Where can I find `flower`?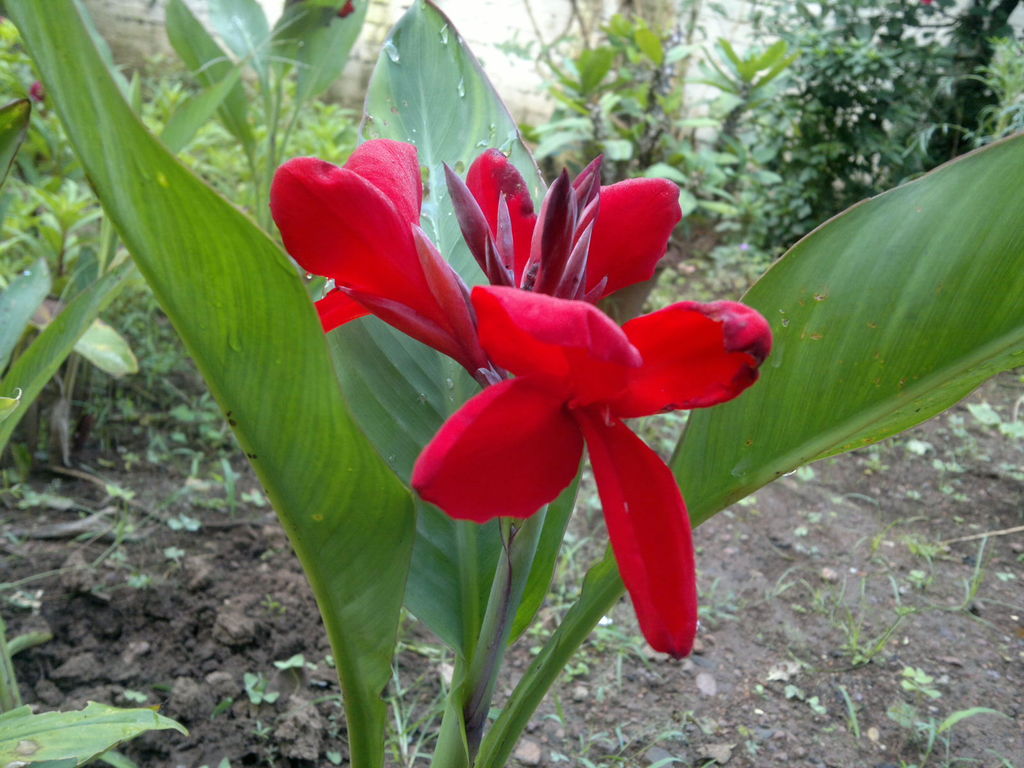
You can find it at (left=267, top=135, right=508, bottom=381).
